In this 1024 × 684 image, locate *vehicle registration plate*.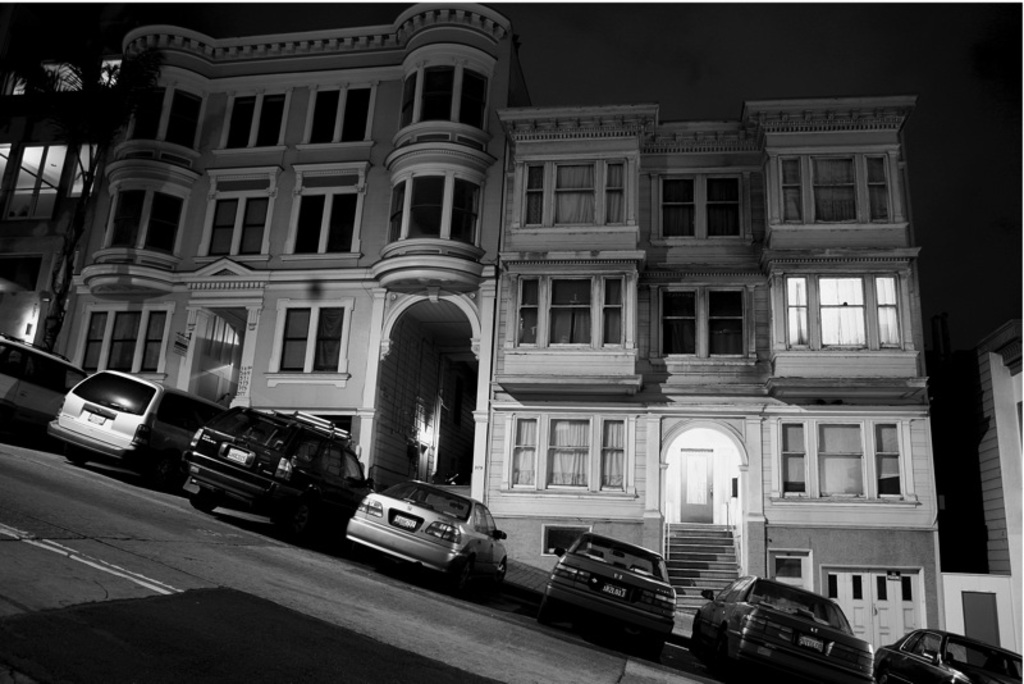
Bounding box: <bbox>88, 412, 105, 424</bbox>.
